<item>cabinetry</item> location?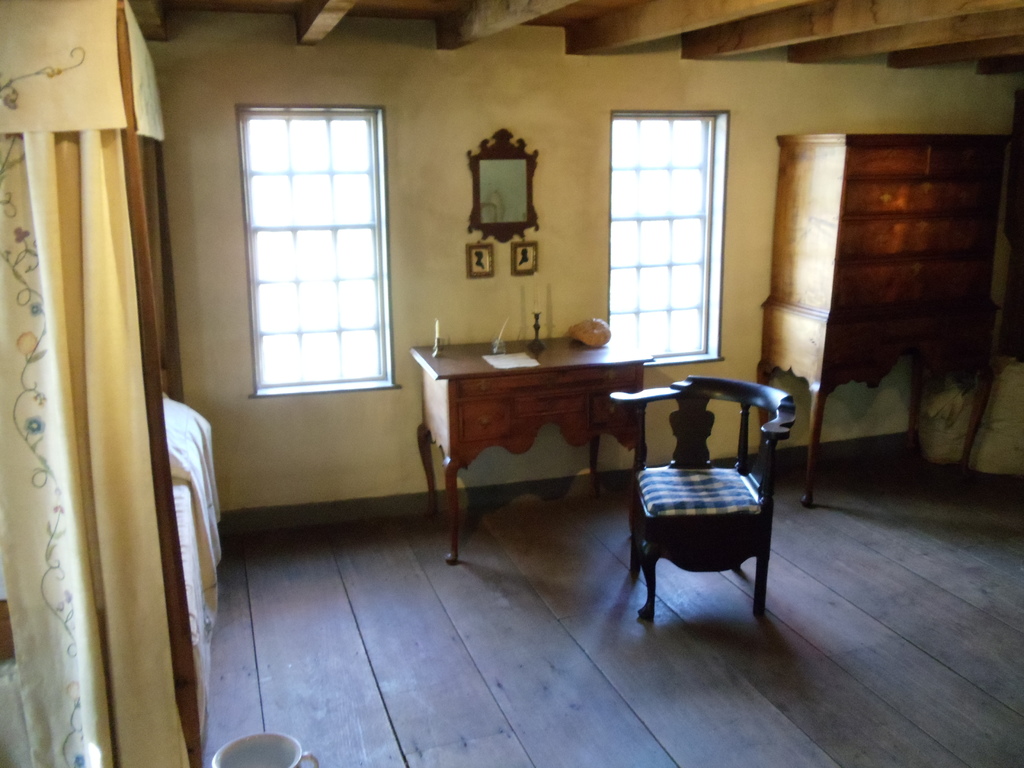
[left=923, top=139, right=1009, bottom=326]
